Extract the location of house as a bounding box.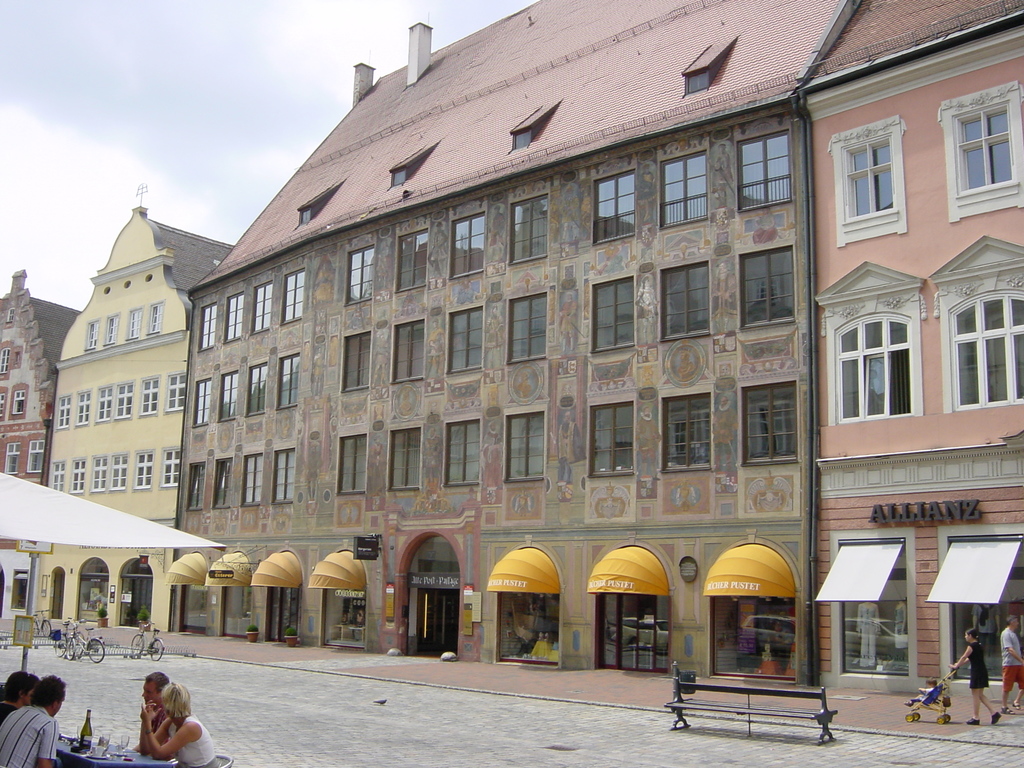
BBox(38, 202, 246, 652).
